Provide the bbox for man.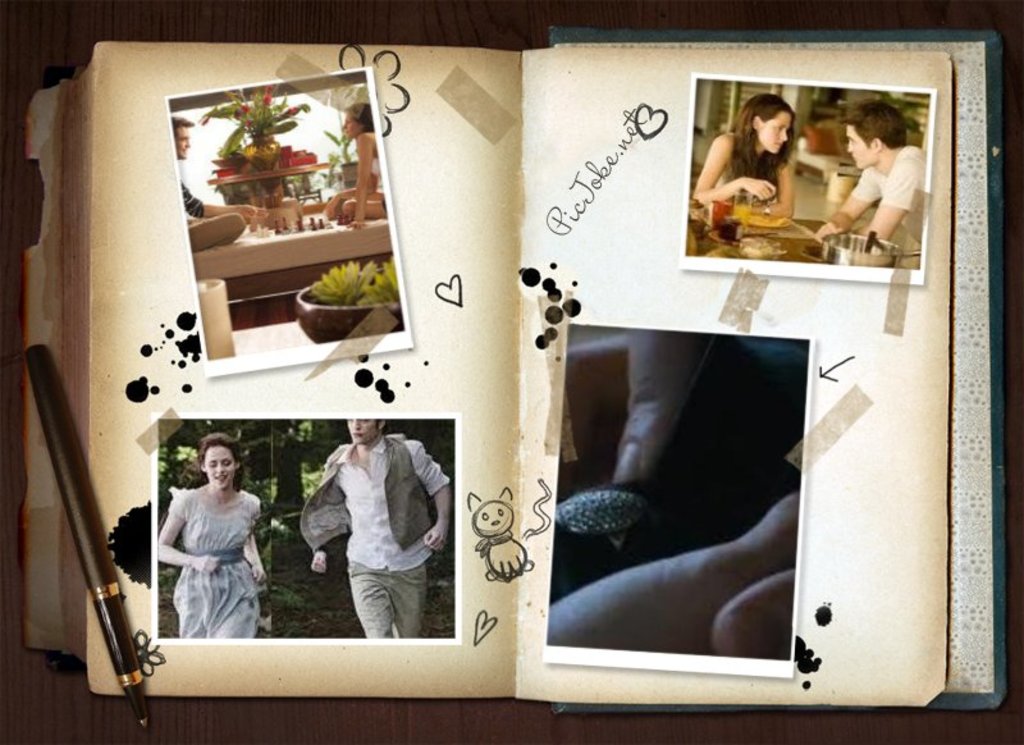
crop(291, 421, 452, 636).
